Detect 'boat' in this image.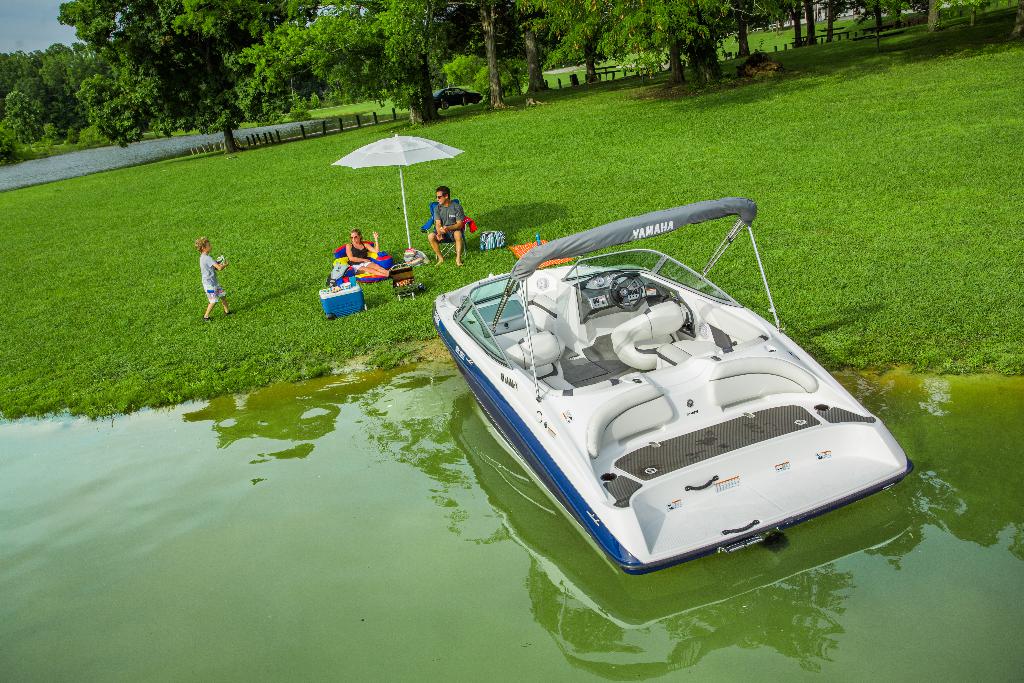
Detection: l=440, t=190, r=951, b=564.
